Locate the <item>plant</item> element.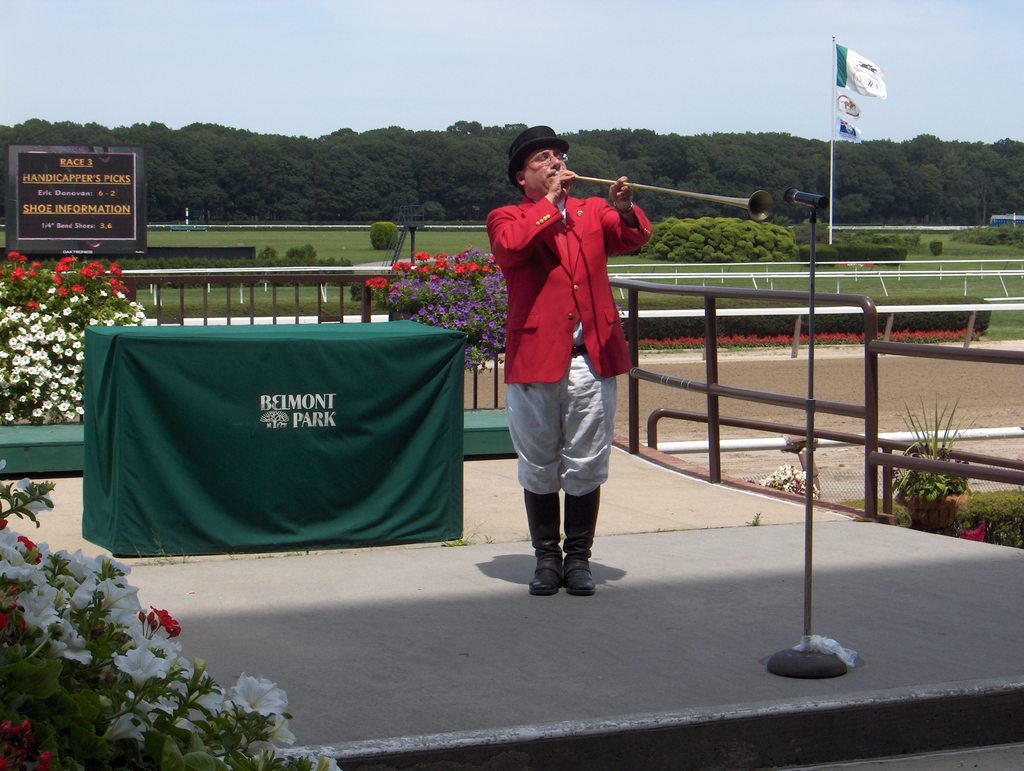
Element bbox: pyautogui.locateOnScreen(0, 497, 308, 770).
